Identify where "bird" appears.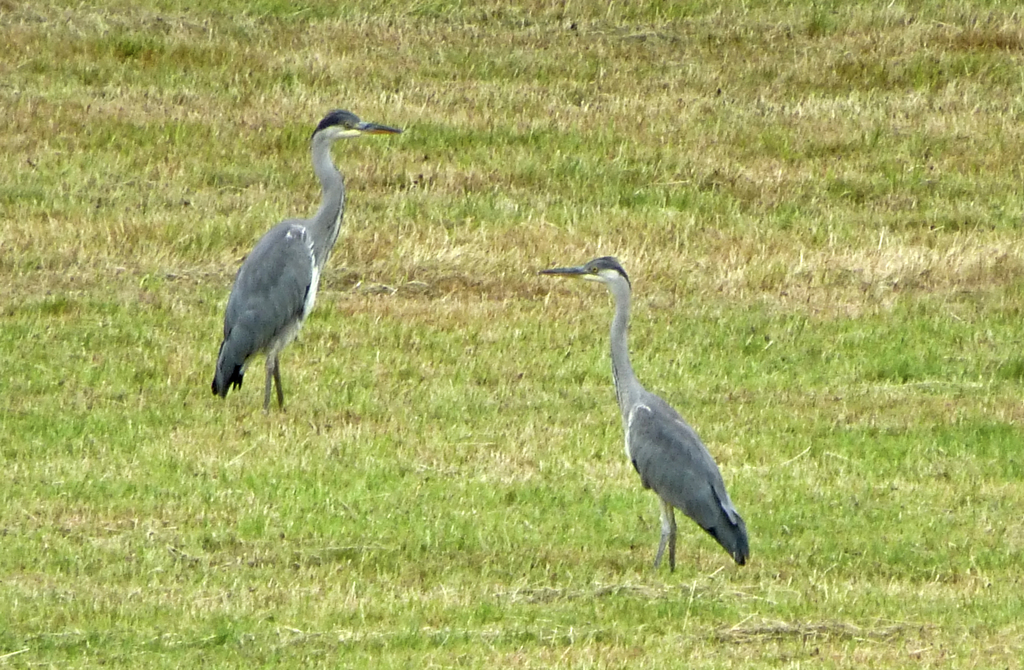
Appears at [203,111,403,425].
